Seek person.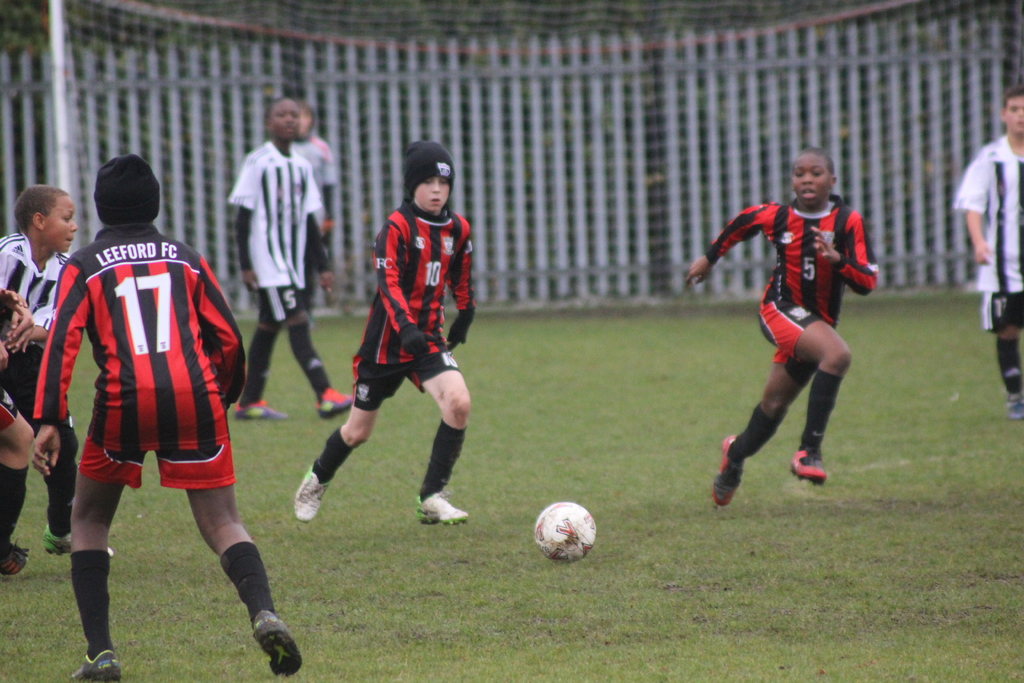
rect(0, 185, 114, 562).
